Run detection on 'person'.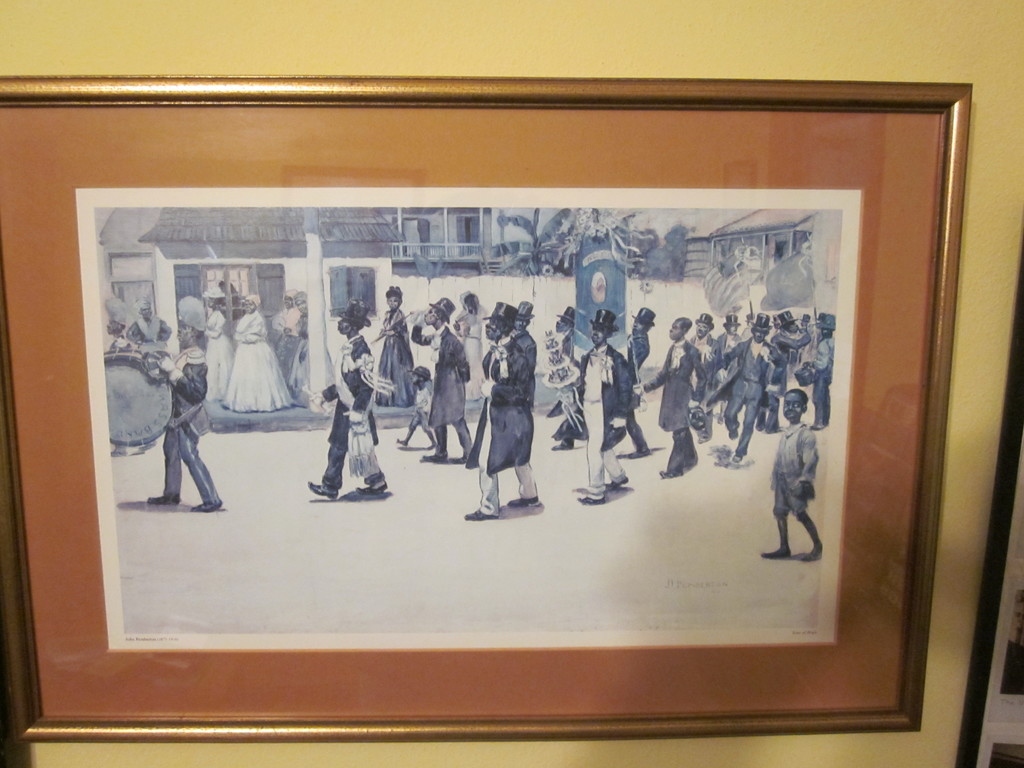
Result: Rect(291, 287, 330, 403).
